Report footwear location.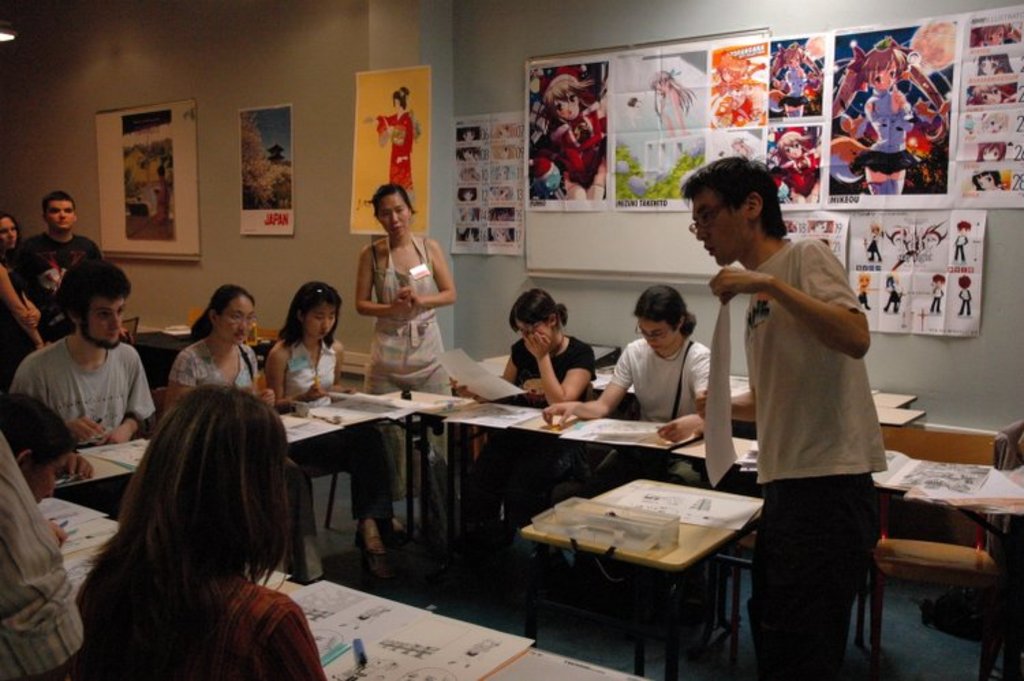
Report: detection(350, 515, 390, 580).
